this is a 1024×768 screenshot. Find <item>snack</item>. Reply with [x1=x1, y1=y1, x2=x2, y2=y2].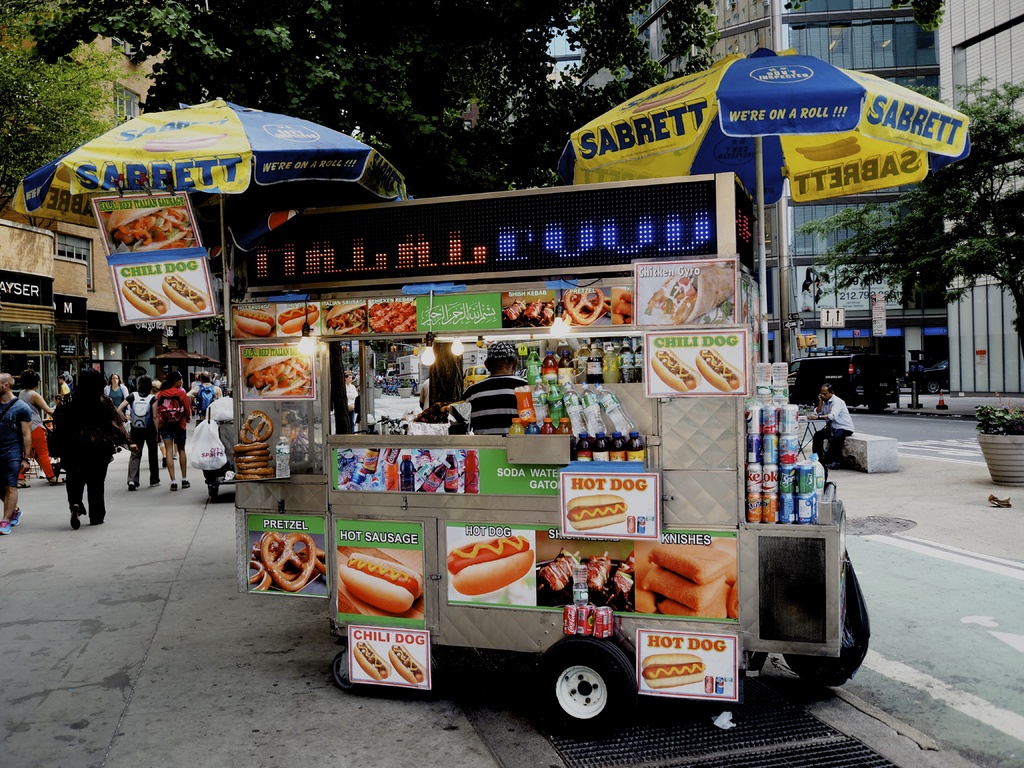
[x1=158, y1=286, x2=203, y2=311].
